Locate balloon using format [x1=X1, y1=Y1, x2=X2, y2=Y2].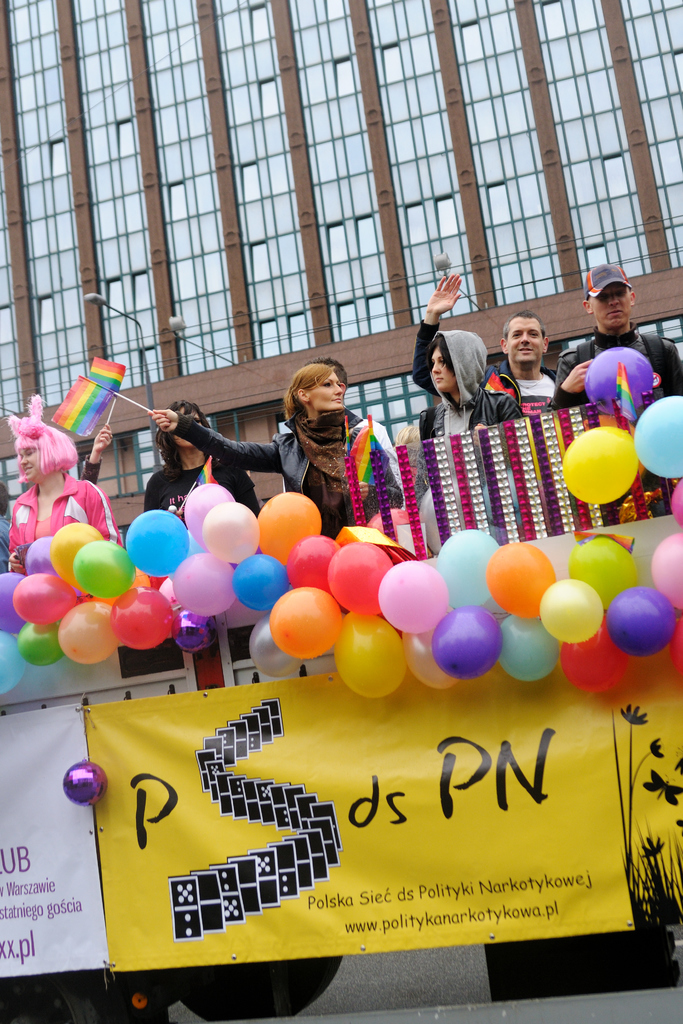
[x1=46, y1=517, x2=106, y2=588].
